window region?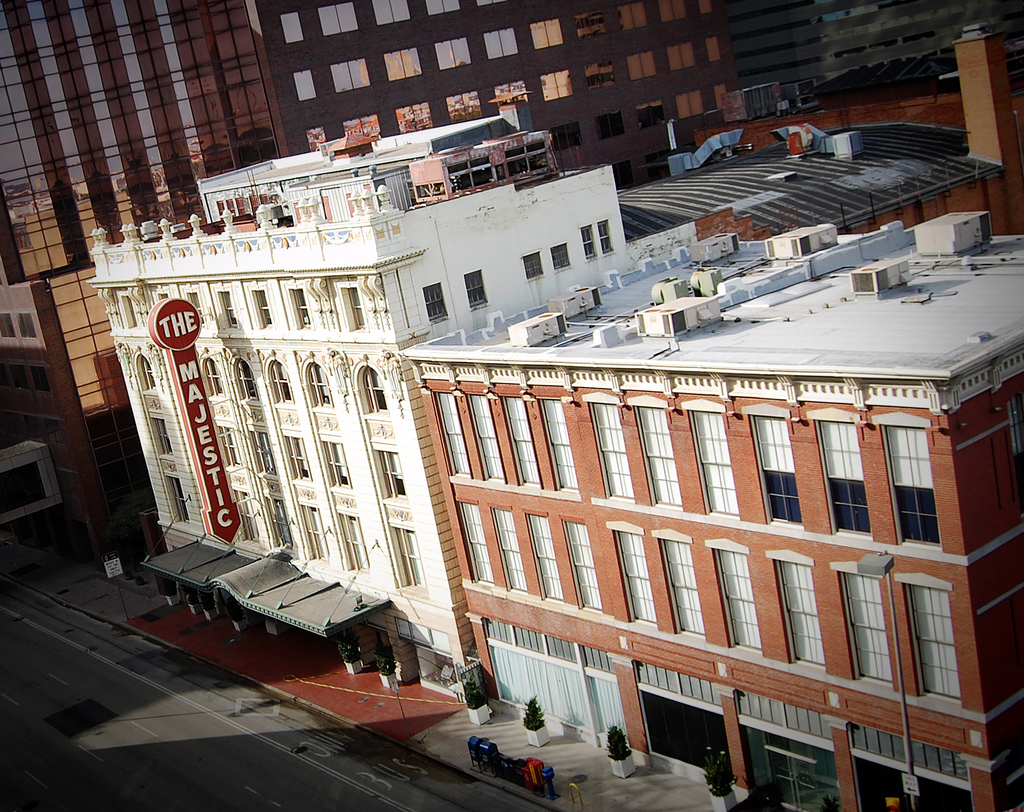
(542, 69, 574, 99)
